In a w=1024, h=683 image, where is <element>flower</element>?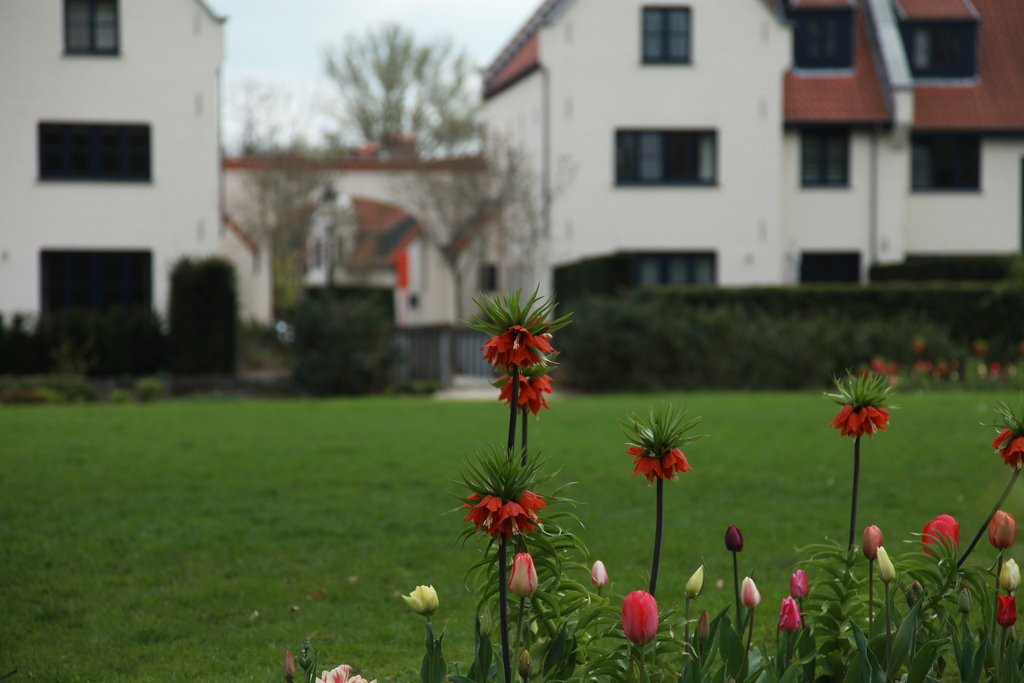
locate(879, 541, 893, 579).
